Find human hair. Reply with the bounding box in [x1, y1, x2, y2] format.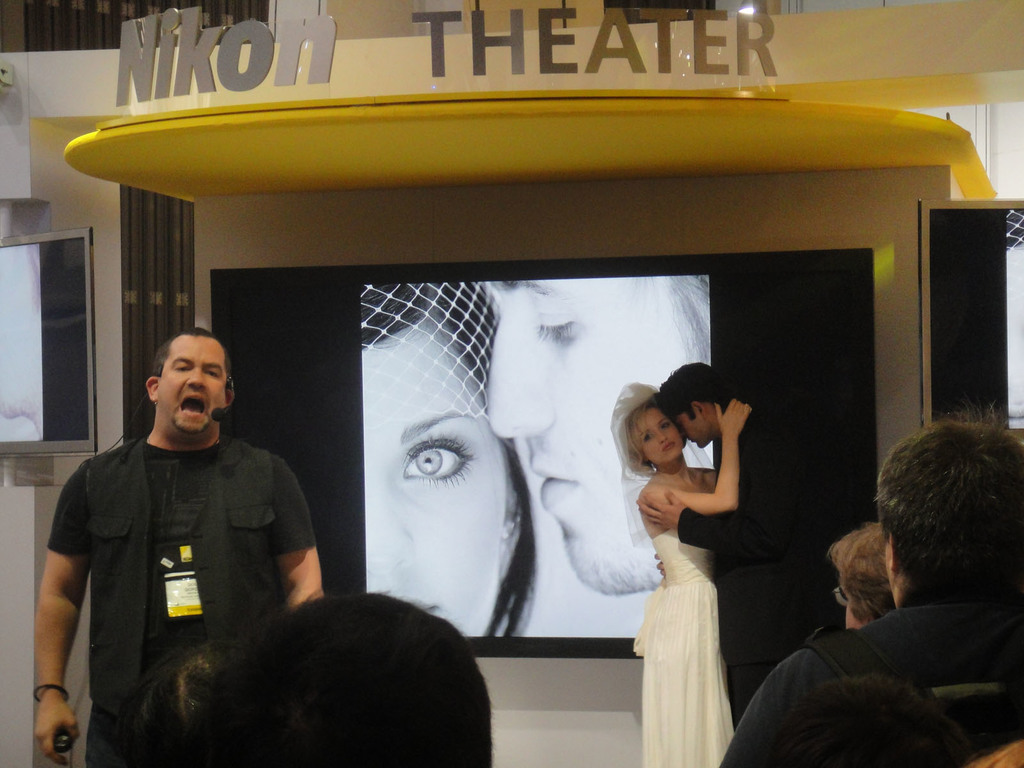
[188, 598, 493, 767].
